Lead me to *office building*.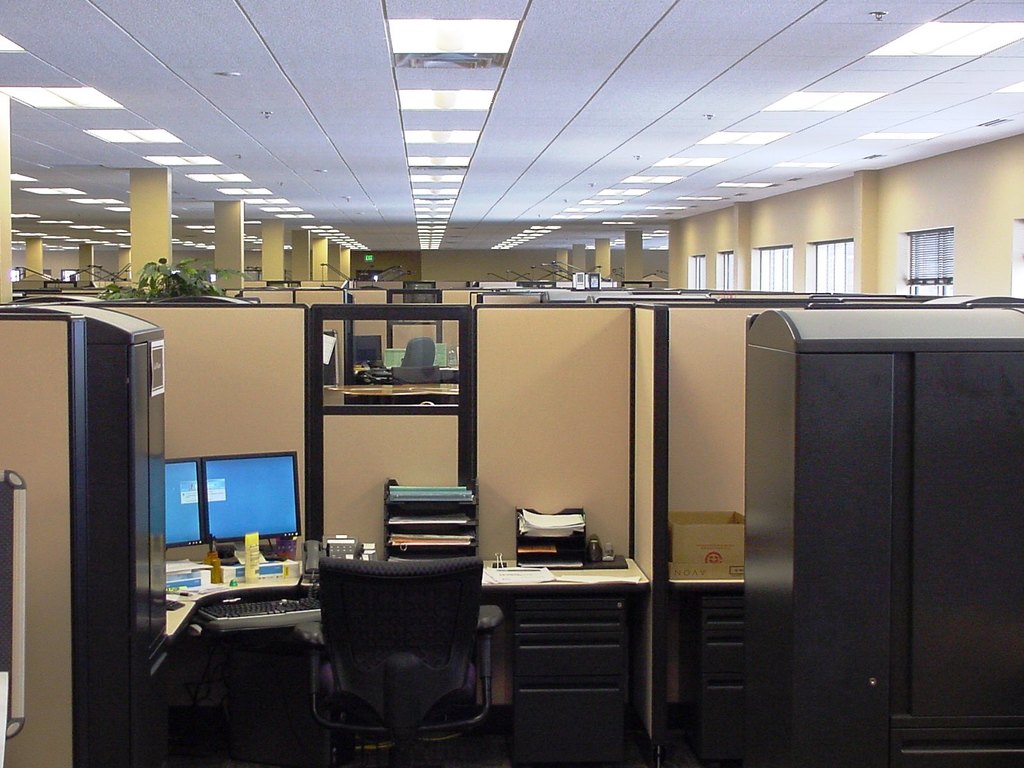
Lead to 92,76,998,744.
